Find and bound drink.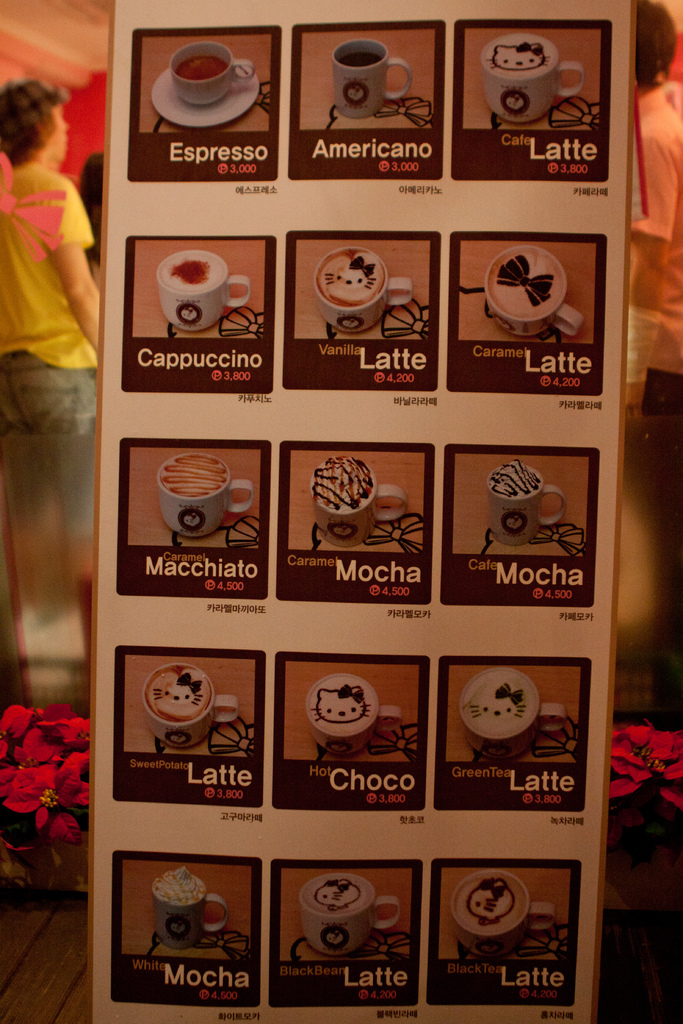
Bound: BBox(160, 452, 229, 497).
